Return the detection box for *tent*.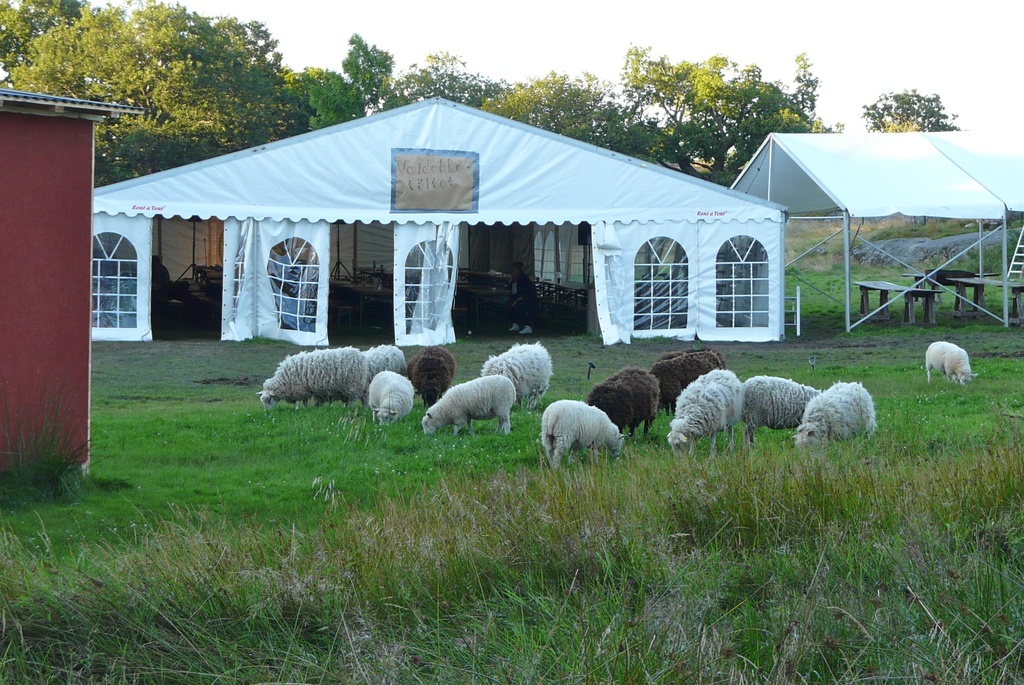
[x1=69, y1=103, x2=828, y2=351].
